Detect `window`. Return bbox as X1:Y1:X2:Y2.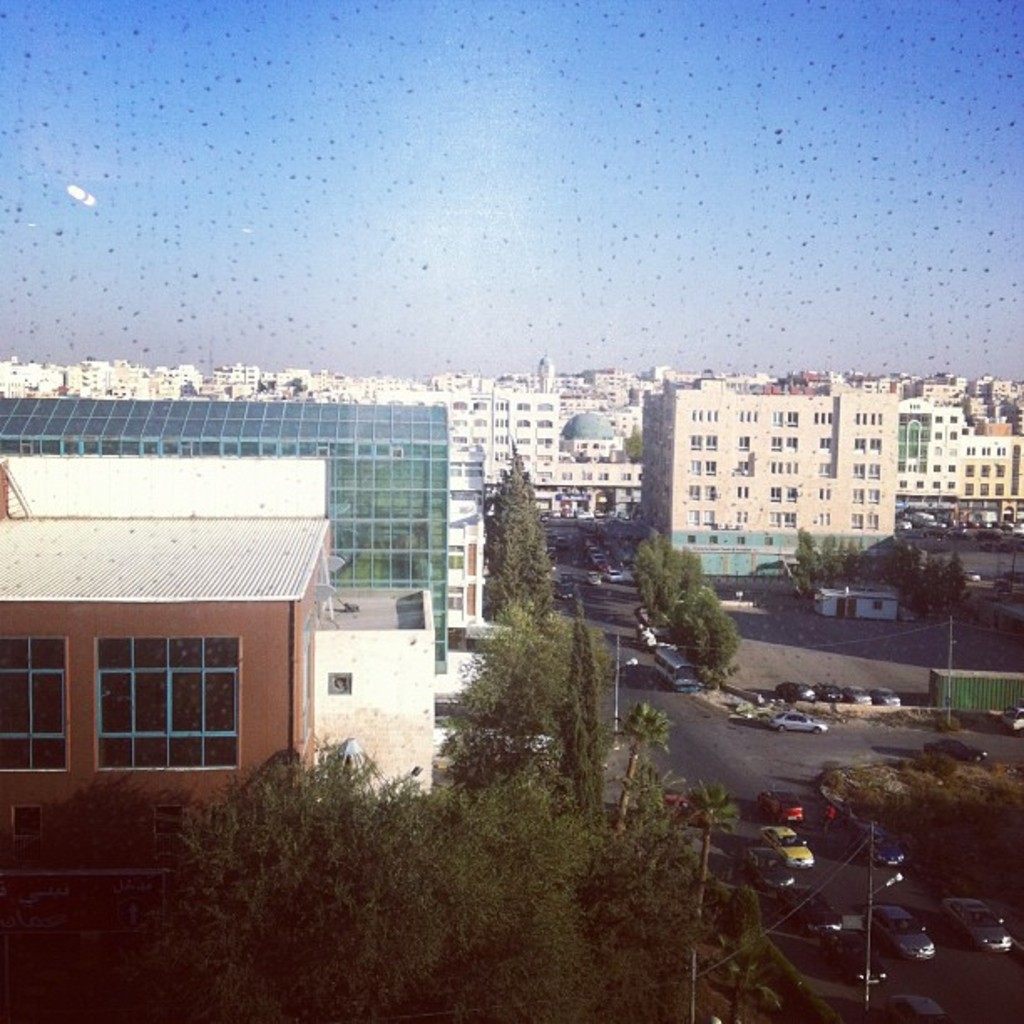
0:636:74:778.
